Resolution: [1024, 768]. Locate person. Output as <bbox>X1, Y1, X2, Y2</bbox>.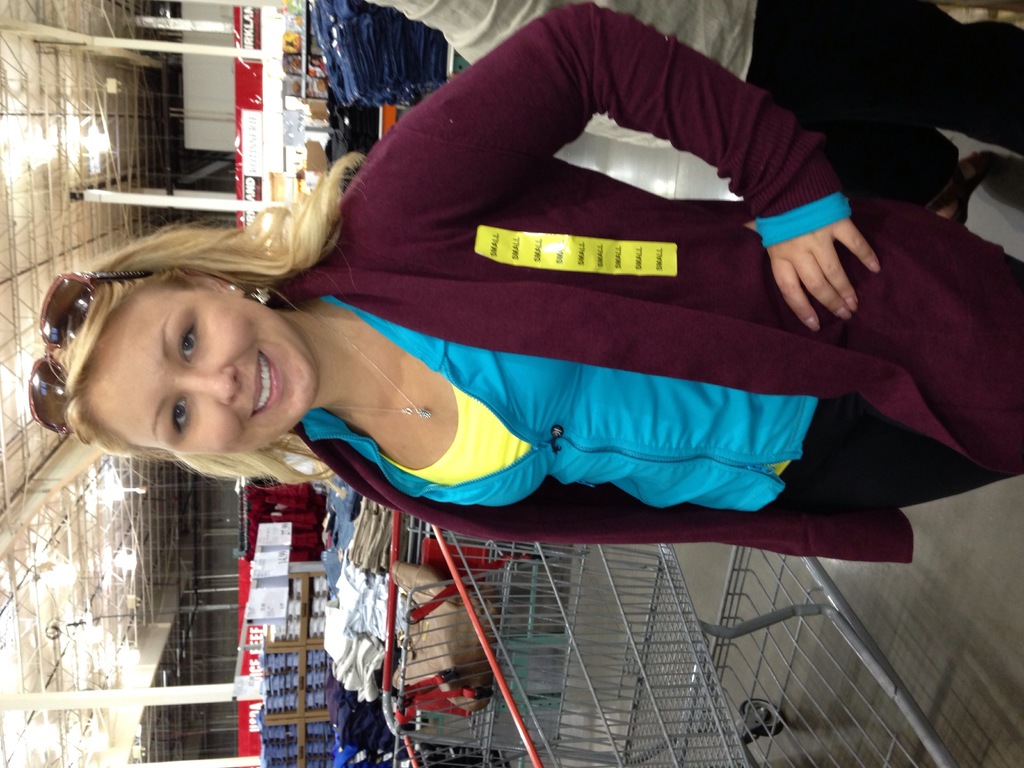
<bbox>25, 0, 1023, 569</bbox>.
